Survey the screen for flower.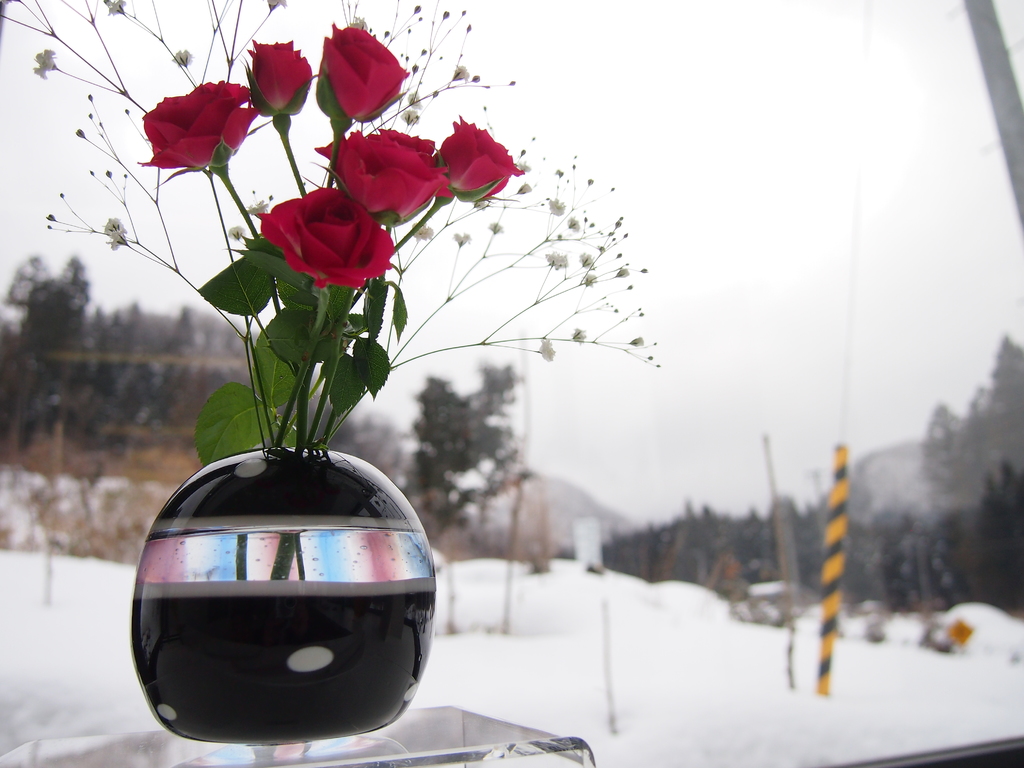
Survey found: bbox=(351, 15, 367, 31).
